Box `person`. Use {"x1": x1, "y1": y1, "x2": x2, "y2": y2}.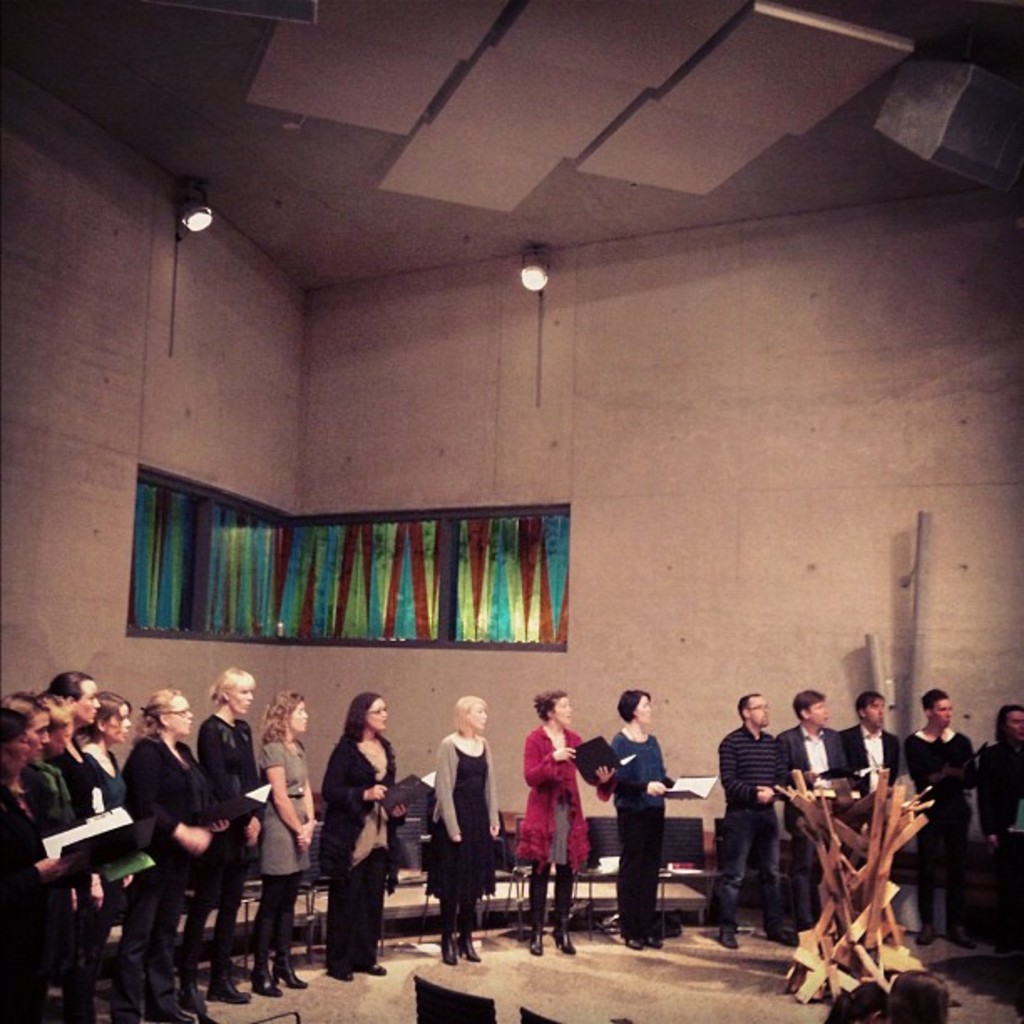
{"x1": 970, "y1": 703, "x2": 1022, "y2": 957}.
